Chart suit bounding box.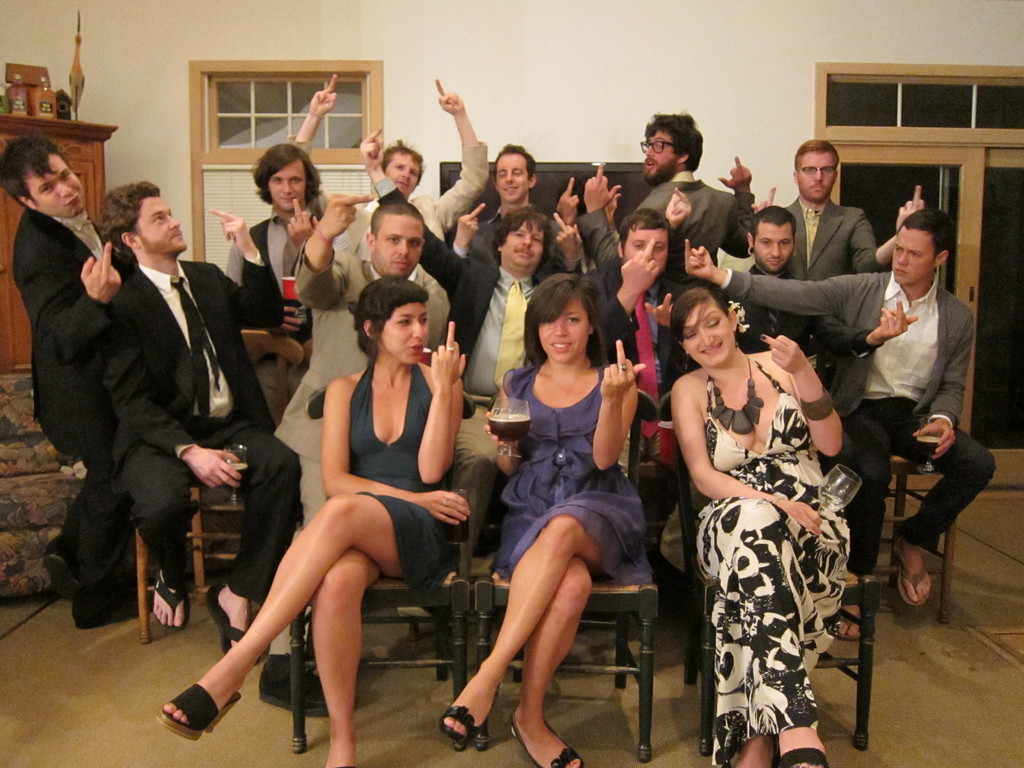
Charted: {"left": 584, "top": 265, "right": 689, "bottom": 552}.
